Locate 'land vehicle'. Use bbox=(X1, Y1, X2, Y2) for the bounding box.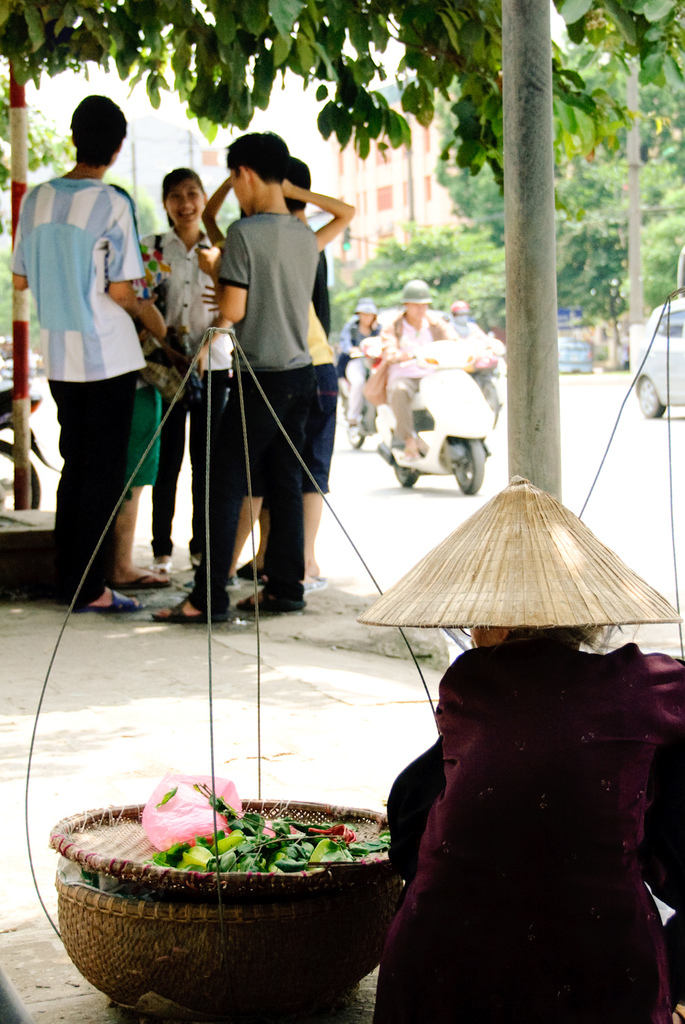
bbox=(0, 382, 65, 515).
